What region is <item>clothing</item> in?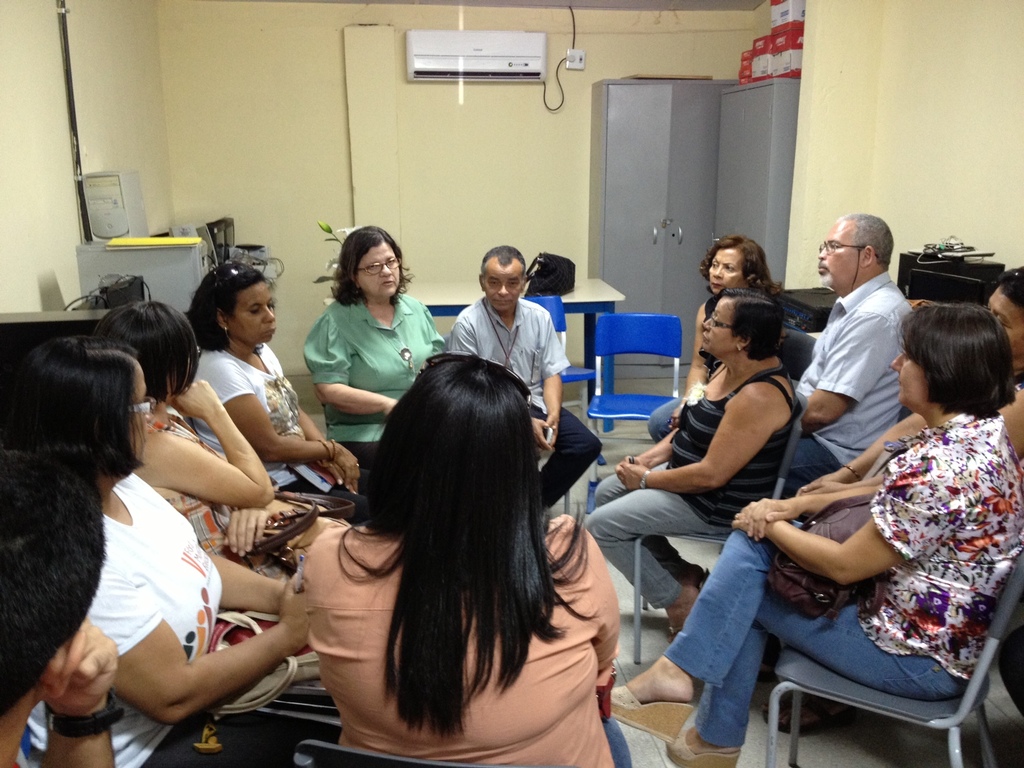
crop(645, 291, 743, 444).
